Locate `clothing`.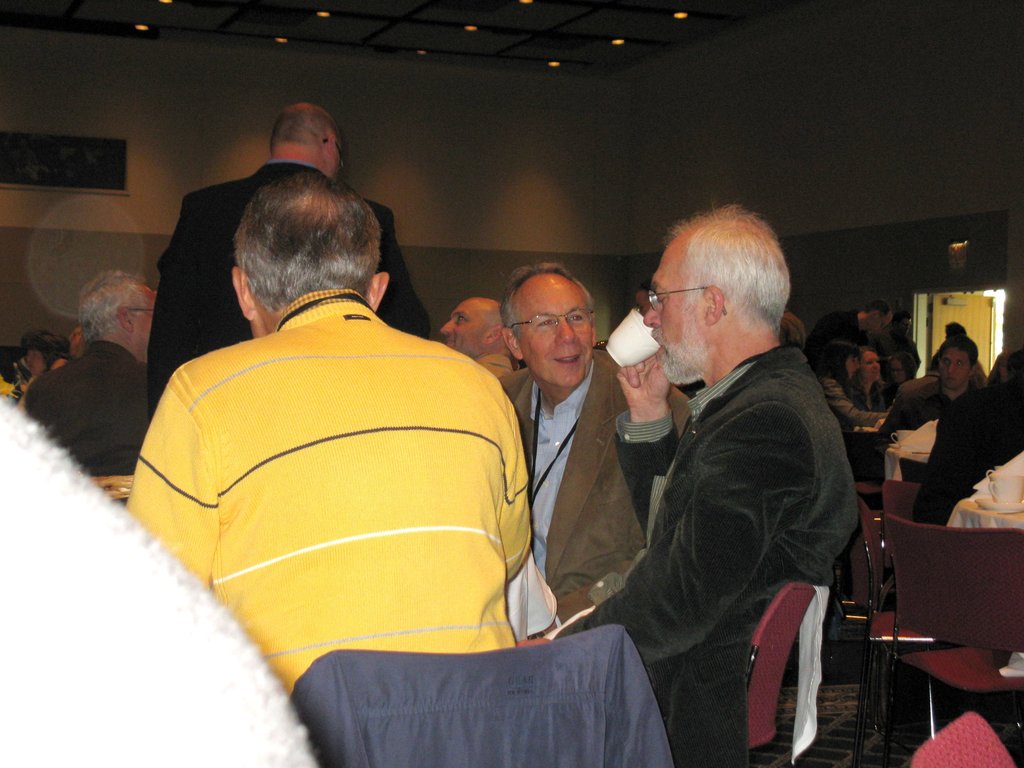
Bounding box: 124,244,559,697.
